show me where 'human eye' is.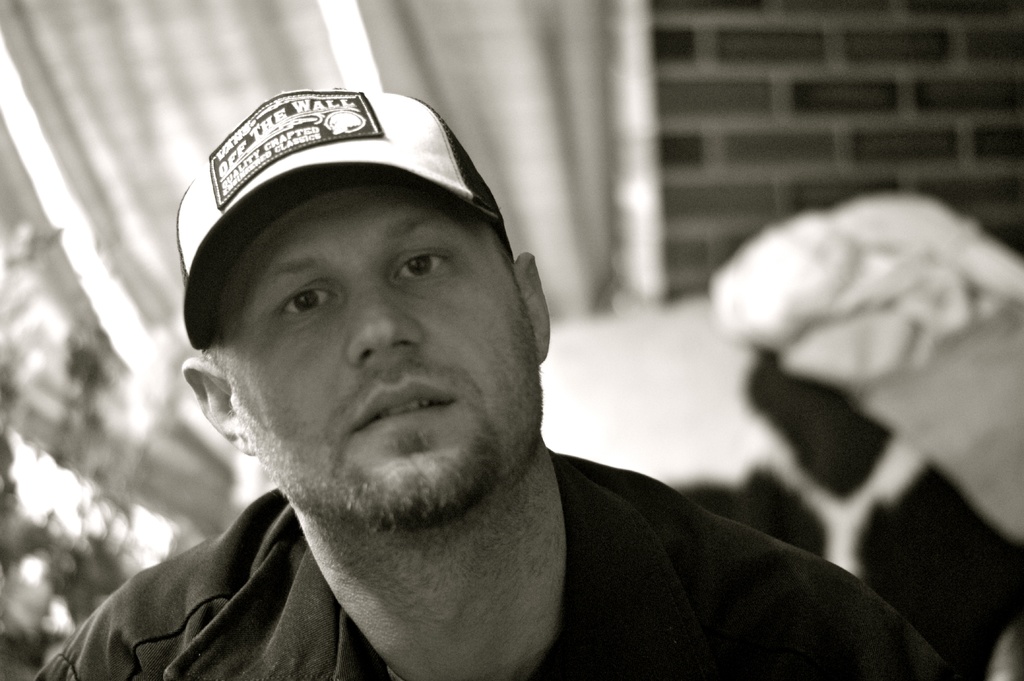
'human eye' is at region(391, 246, 447, 287).
